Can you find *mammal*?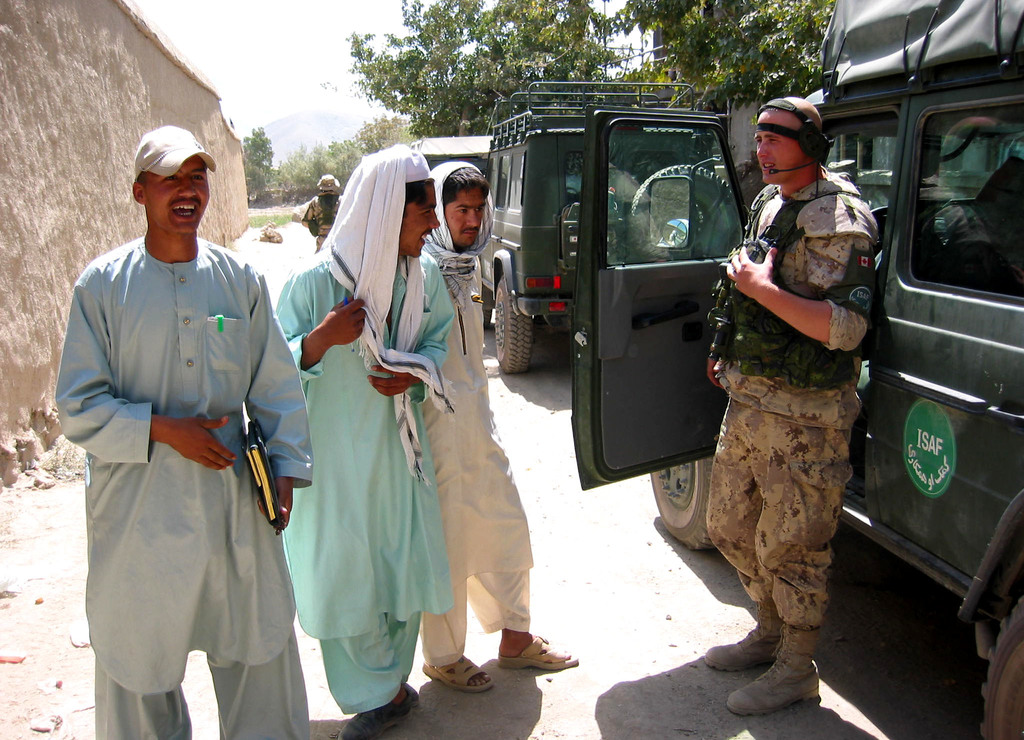
Yes, bounding box: {"x1": 304, "y1": 170, "x2": 349, "y2": 249}.
